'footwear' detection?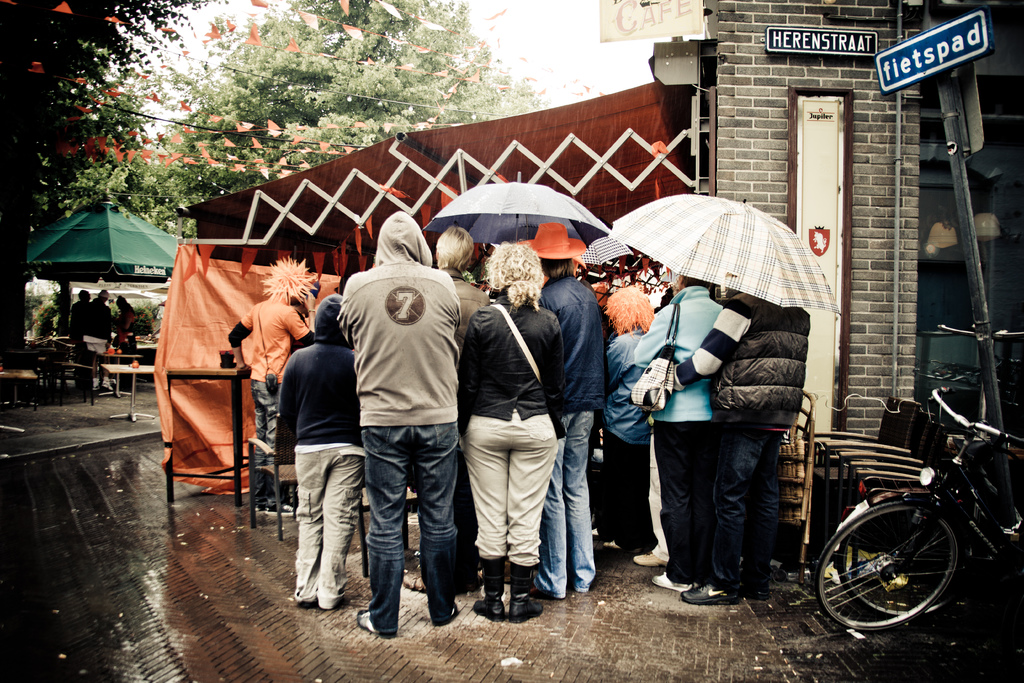
<bbox>650, 572, 688, 588</bbox>
